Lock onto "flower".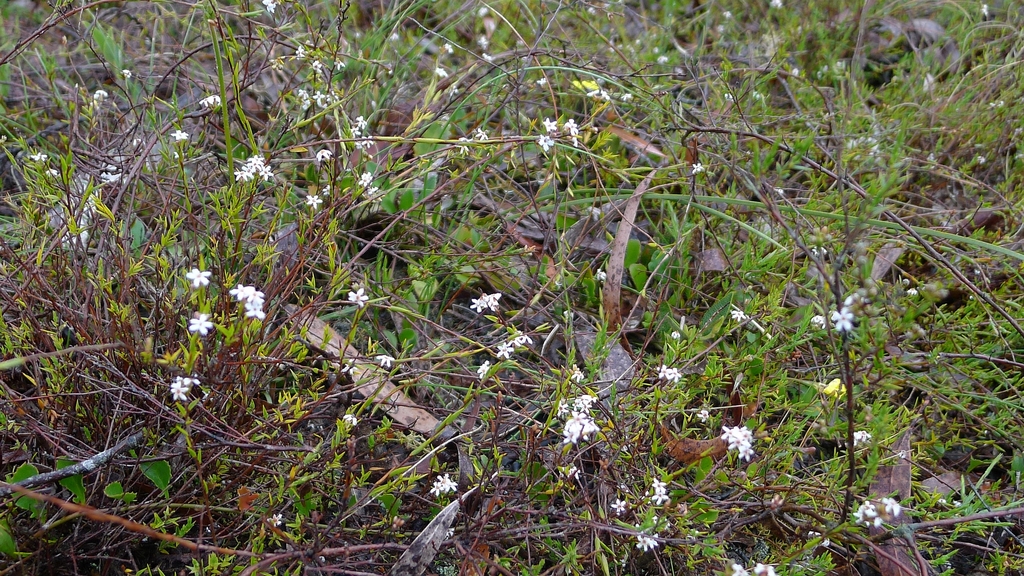
Locked: locate(435, 67, 450, 83).
